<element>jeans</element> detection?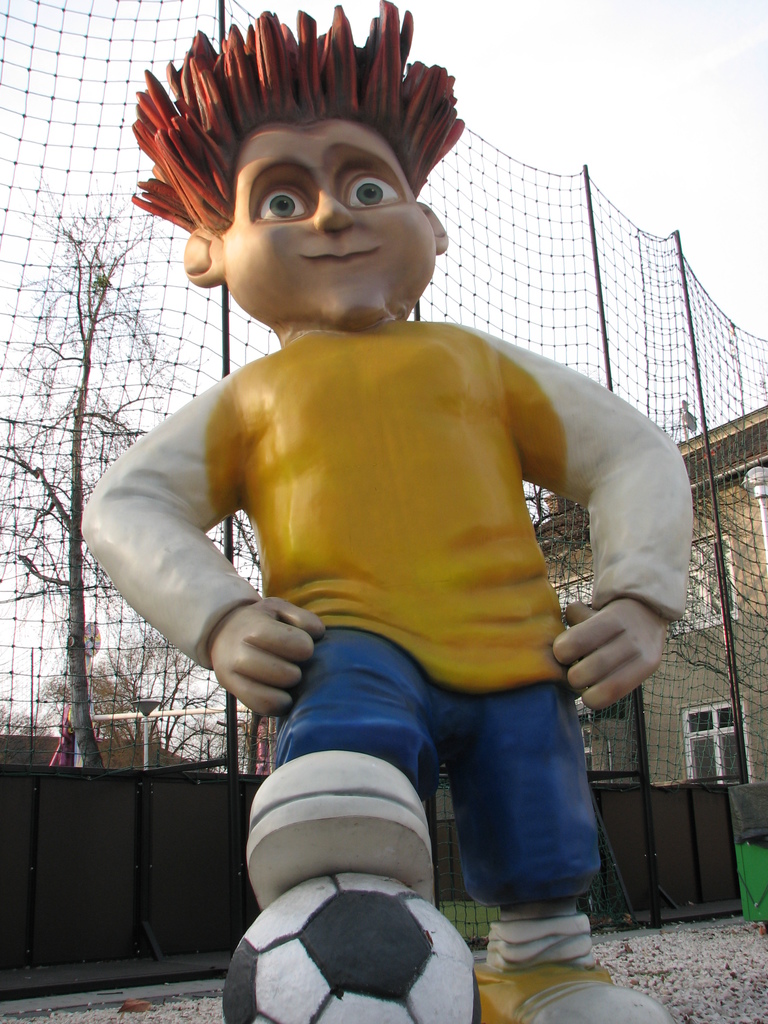
detection(269, 624, 596, 906)
